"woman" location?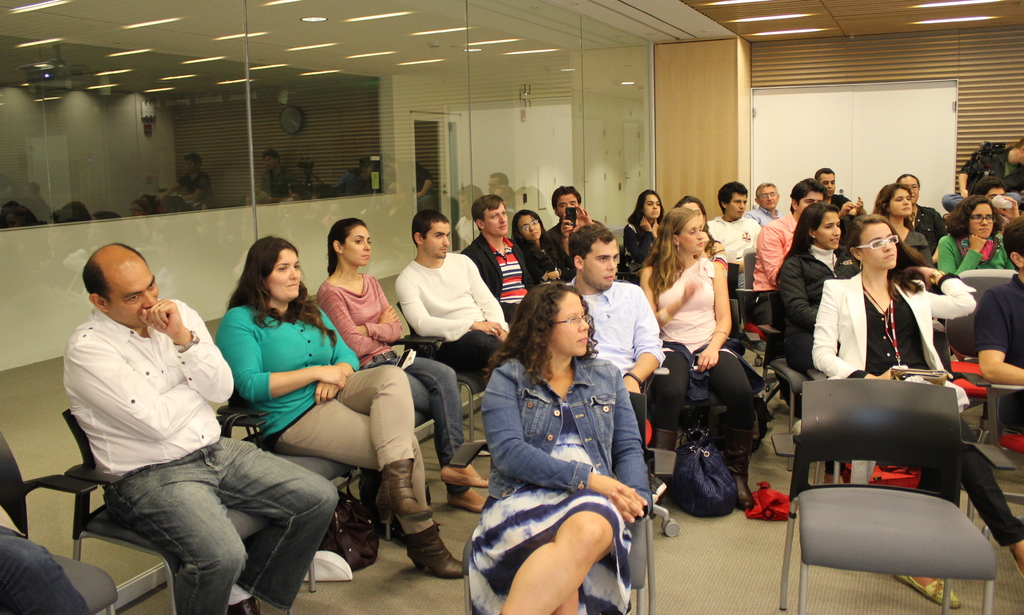
x1=513 y1=211 x2=577 y2=286
